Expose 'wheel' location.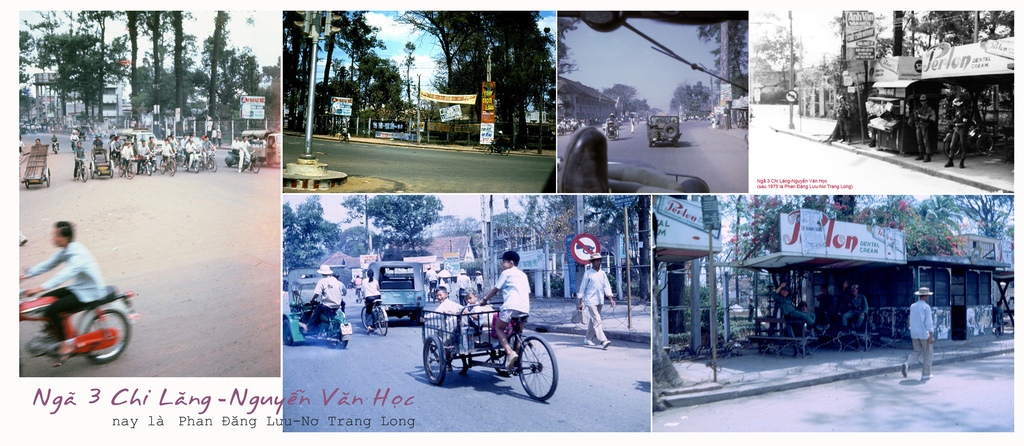
Exposed at <bbox>85, 307, 132, 363</bbox>.
